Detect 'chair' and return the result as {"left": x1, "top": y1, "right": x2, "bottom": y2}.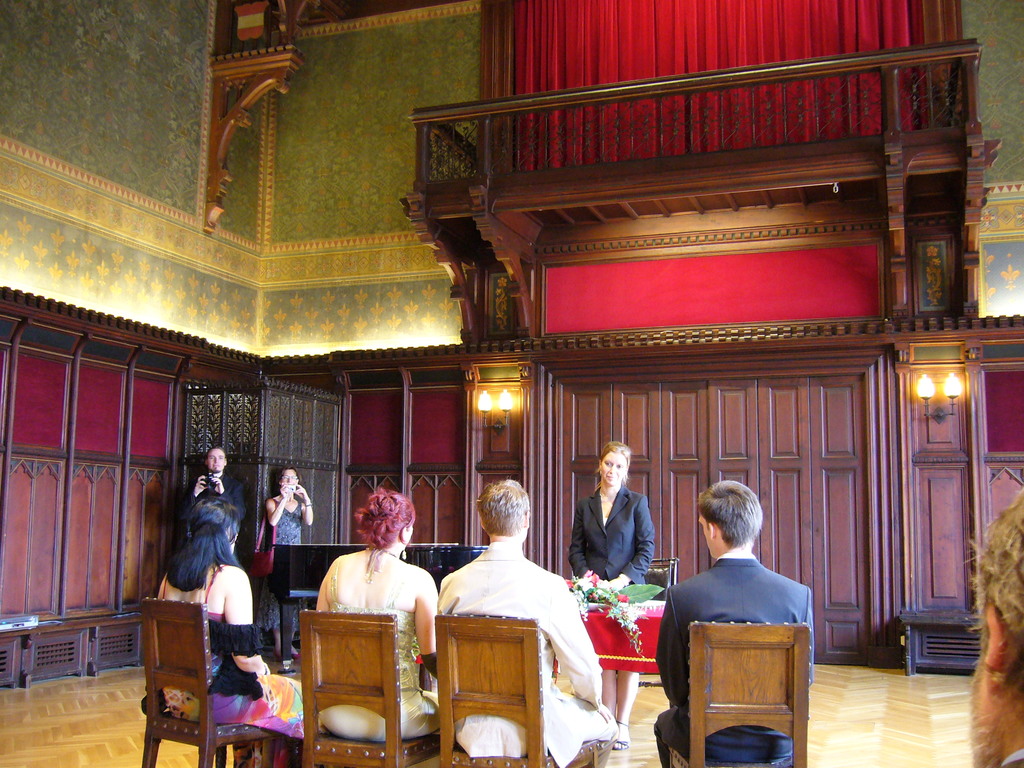
{"left": 136, "top": 598, "right": 297, "bottom": 767}.
